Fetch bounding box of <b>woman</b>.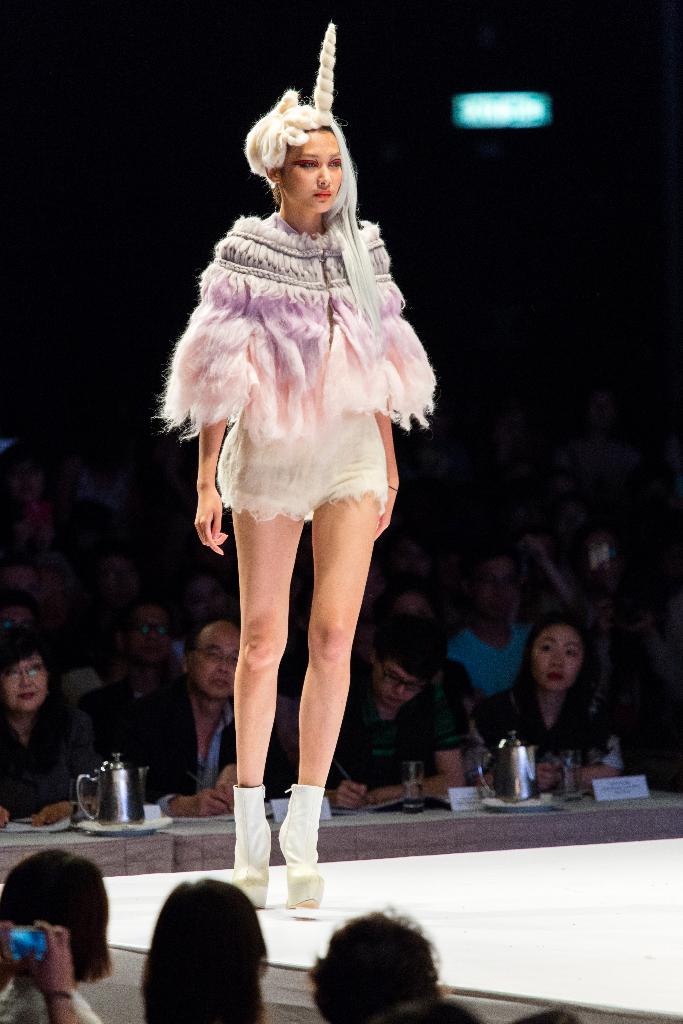
Bbox: box=[154, 63, 437, 811].
